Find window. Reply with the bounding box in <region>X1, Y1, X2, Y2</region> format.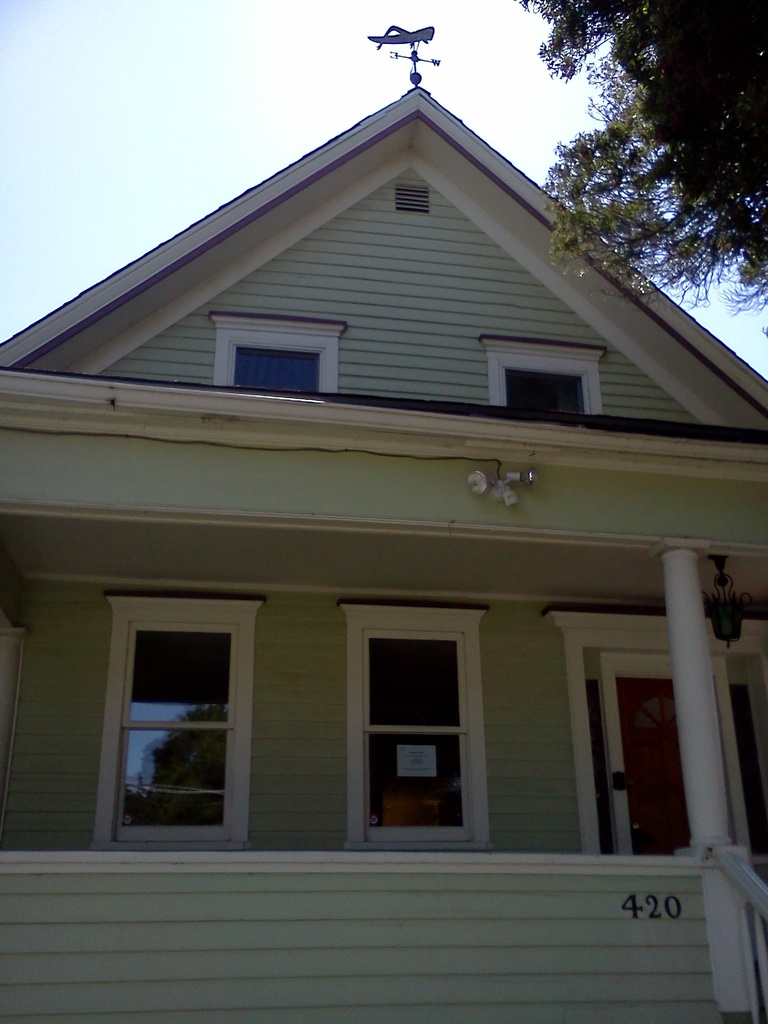
<region>212, 310, 351, 395</region>.
